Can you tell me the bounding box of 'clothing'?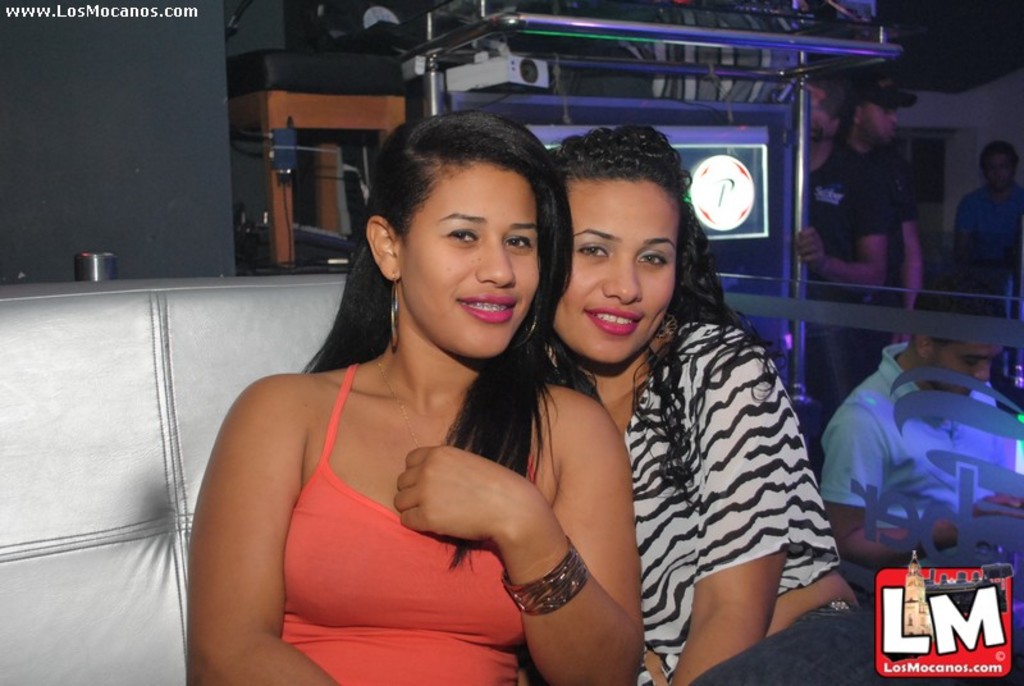
bbox(951, 188, 1023, 261).
